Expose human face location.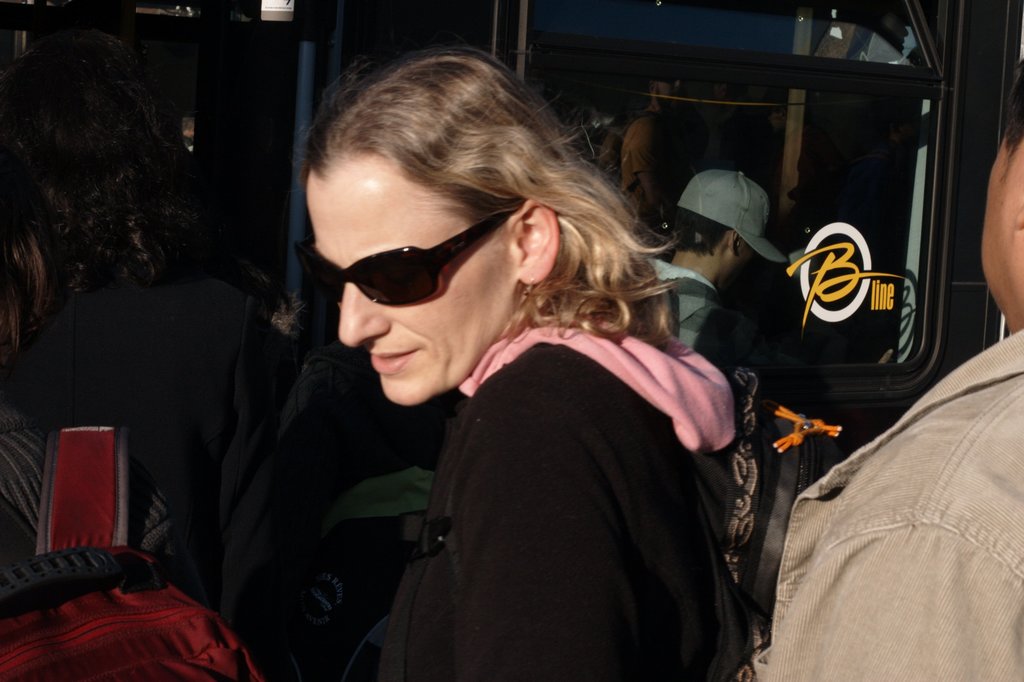
Exposed at bbox=(312, 156, 518, 402).
